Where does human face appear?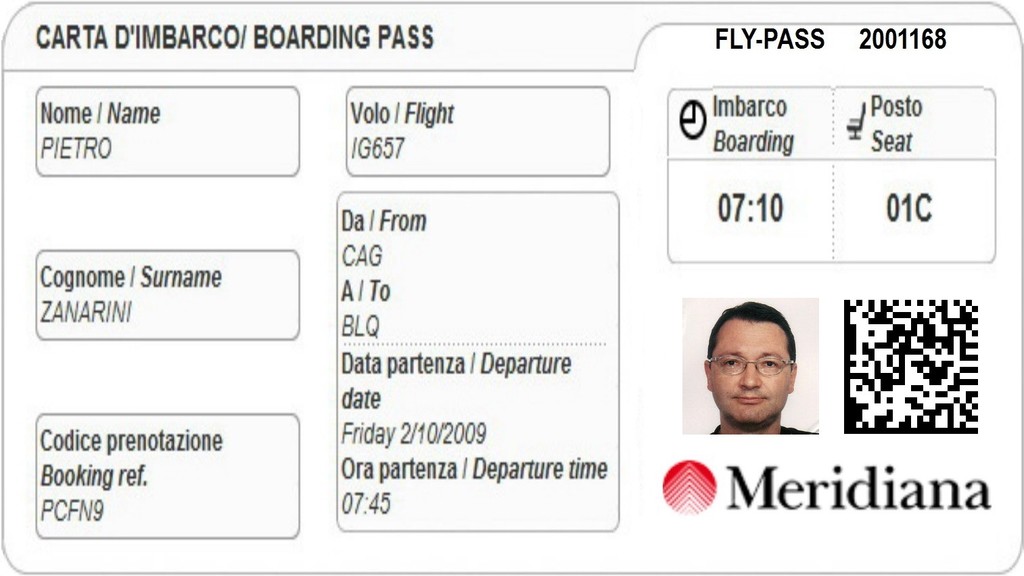
Appears at <region>711, 322, 791, 424</region>.
